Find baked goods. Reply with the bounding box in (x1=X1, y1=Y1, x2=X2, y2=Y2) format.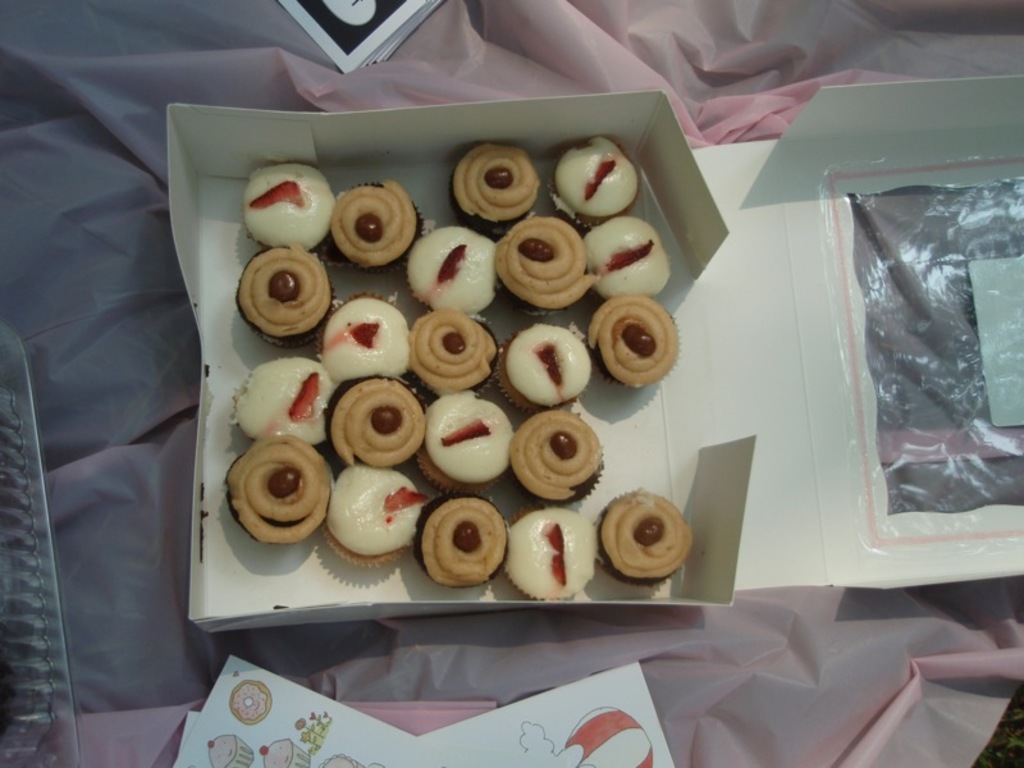
(x1=328, y1=467, x2=424, y2=561).
